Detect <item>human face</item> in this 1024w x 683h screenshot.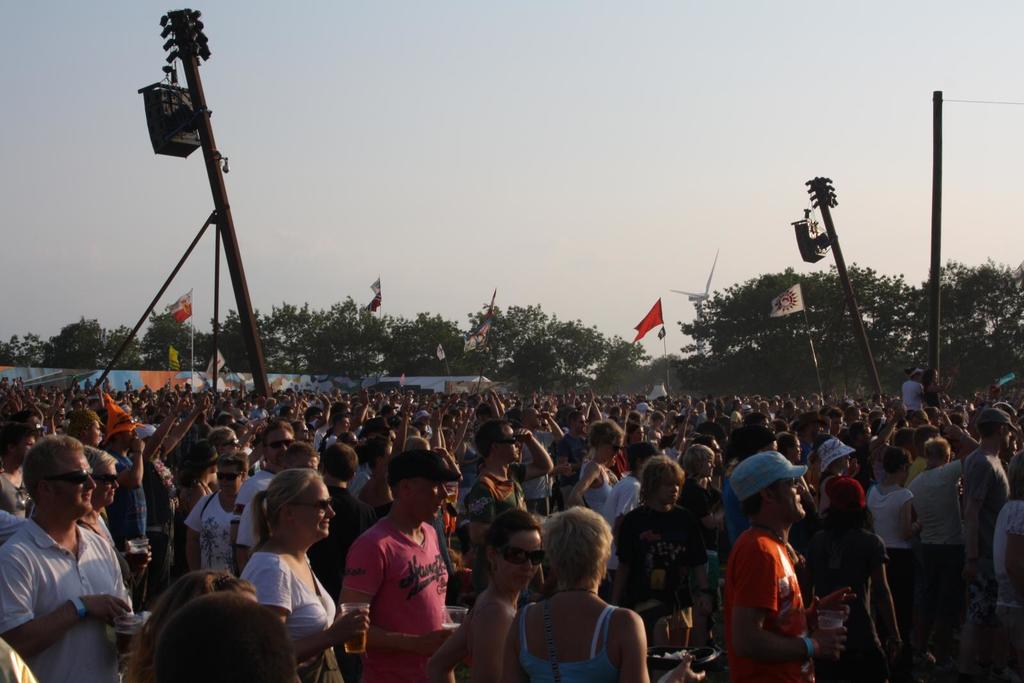
Detection: [left=294, top=478, right=335, bottom=534].
